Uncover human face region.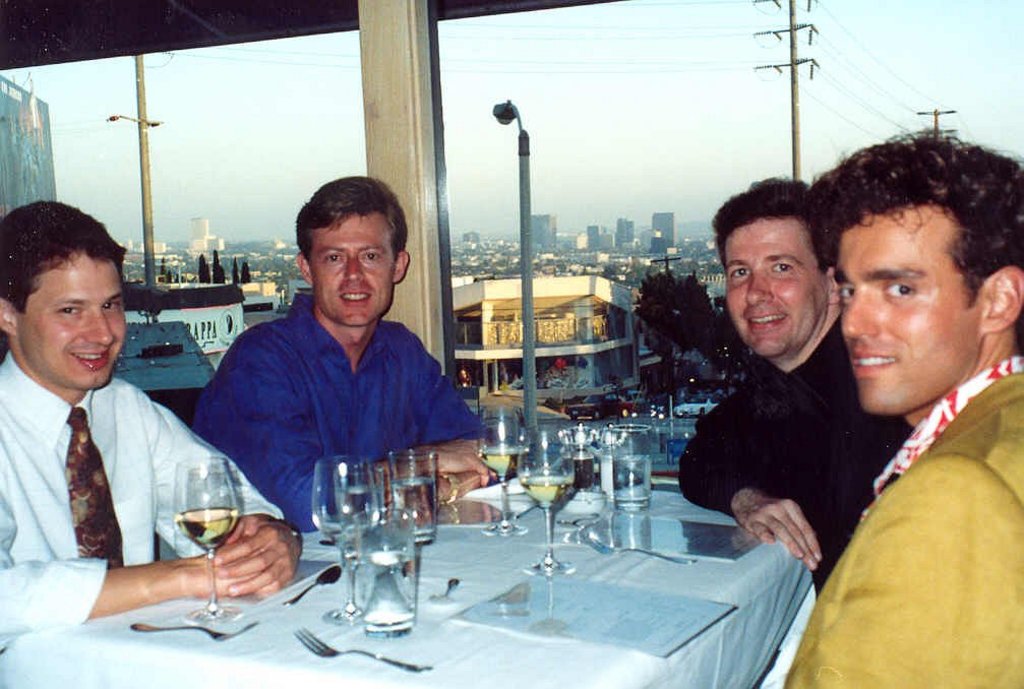
Uncovered: (left=727, top=215, right=831, bottom=359).
